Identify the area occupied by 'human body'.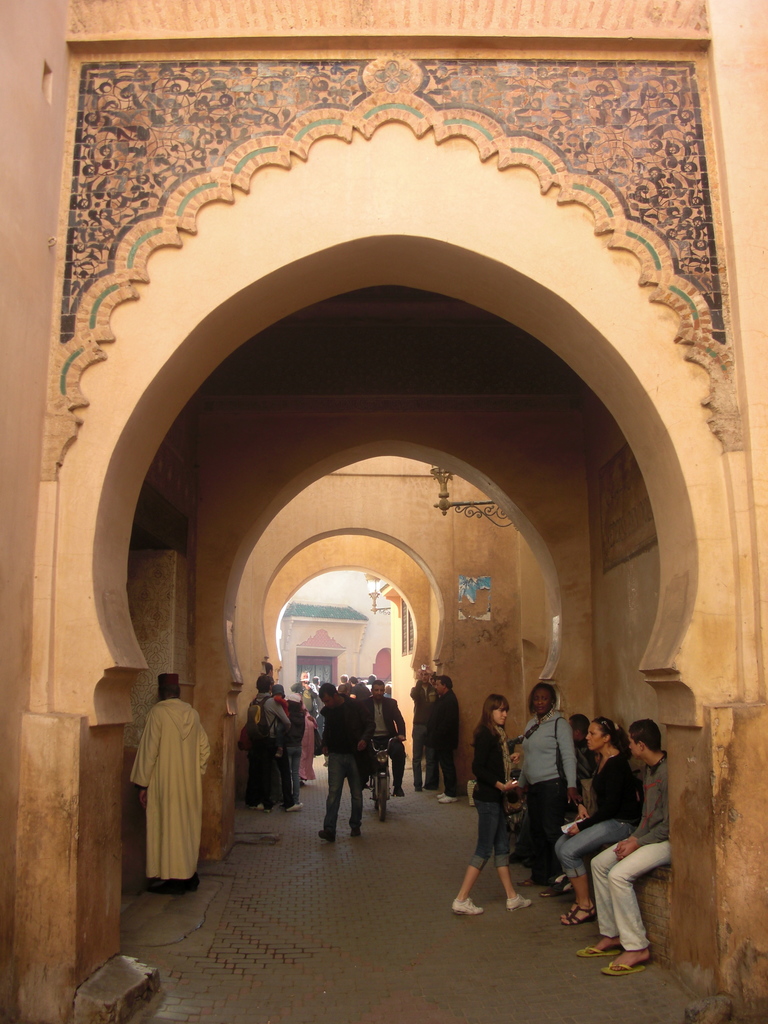
Area: left=407, top=666, right=439, bottom=781.
